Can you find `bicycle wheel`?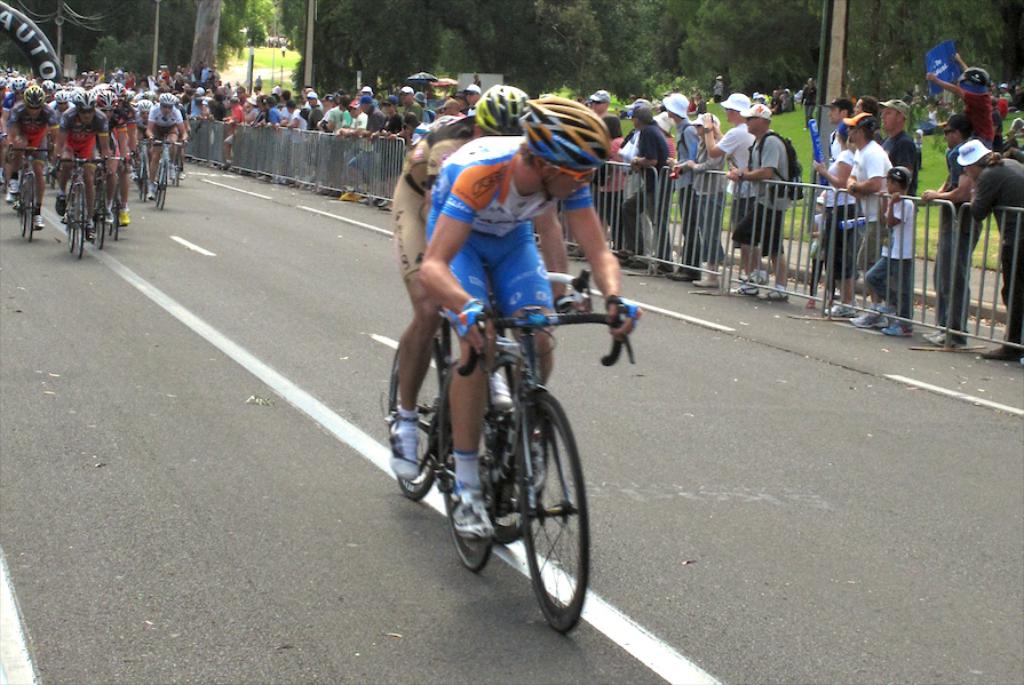
Yes, bounding box: (left=149, top=159, right=172, bottom=215).
